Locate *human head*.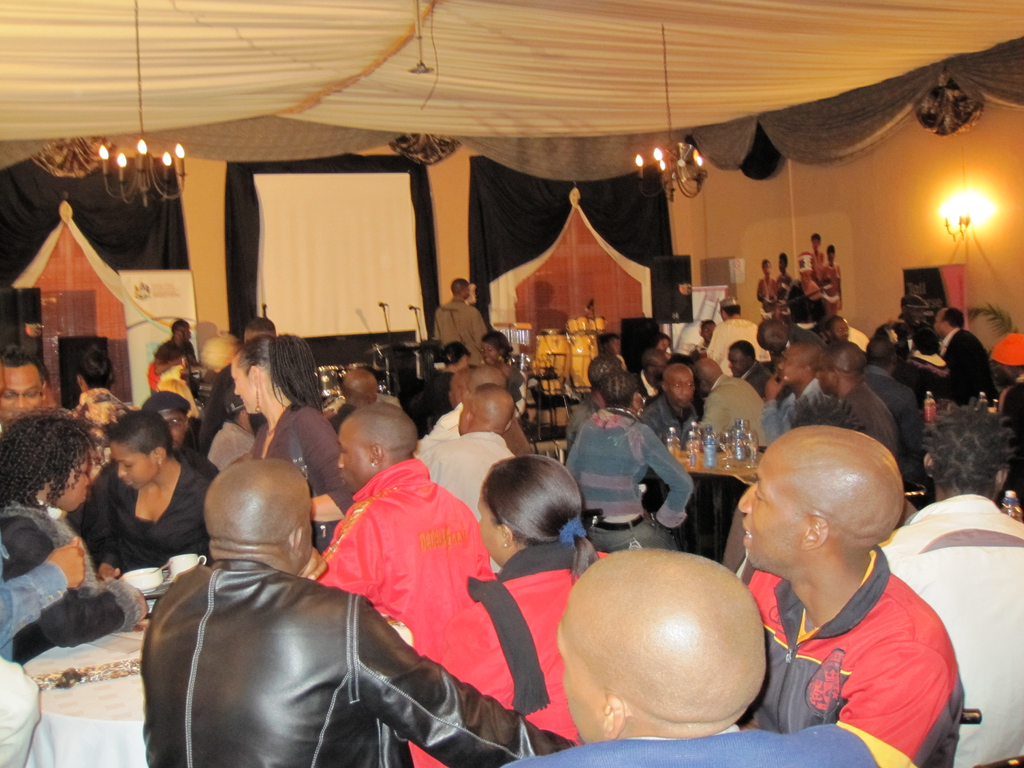
Bounding box: x1=556, y1=549, x2=767, y2=736.
